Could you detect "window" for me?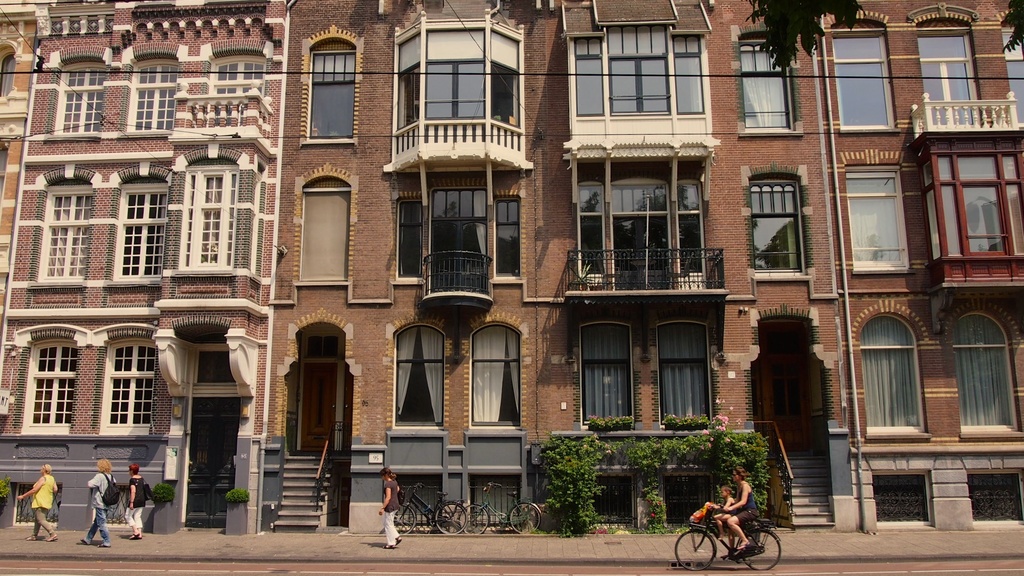
Detection result: Rect(103, 160, 166, 286).
